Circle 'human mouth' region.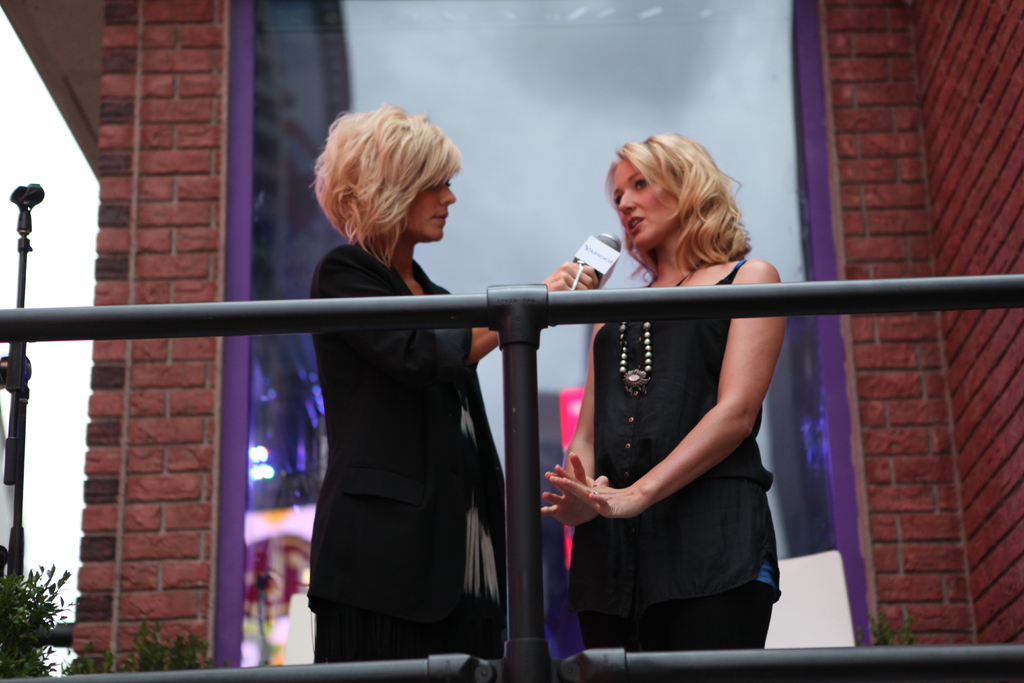
Region: box=[623, 210, 647, 235].
